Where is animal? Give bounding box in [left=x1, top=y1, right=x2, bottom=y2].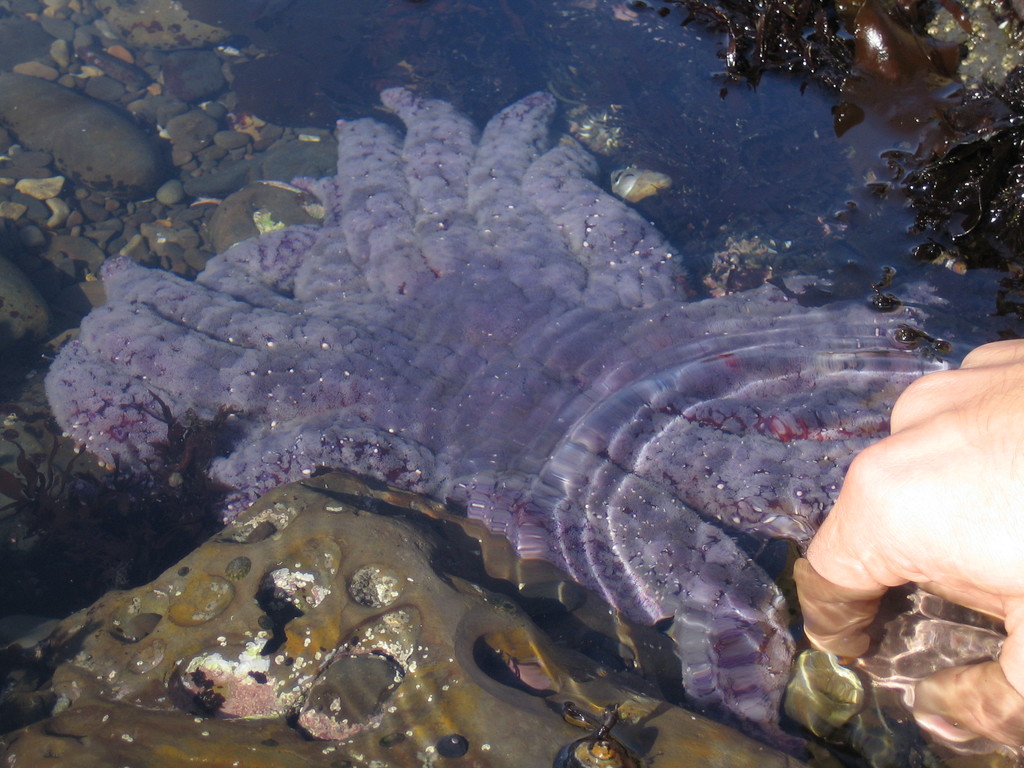
[left=40, top=86, right=954, bottom=735].
